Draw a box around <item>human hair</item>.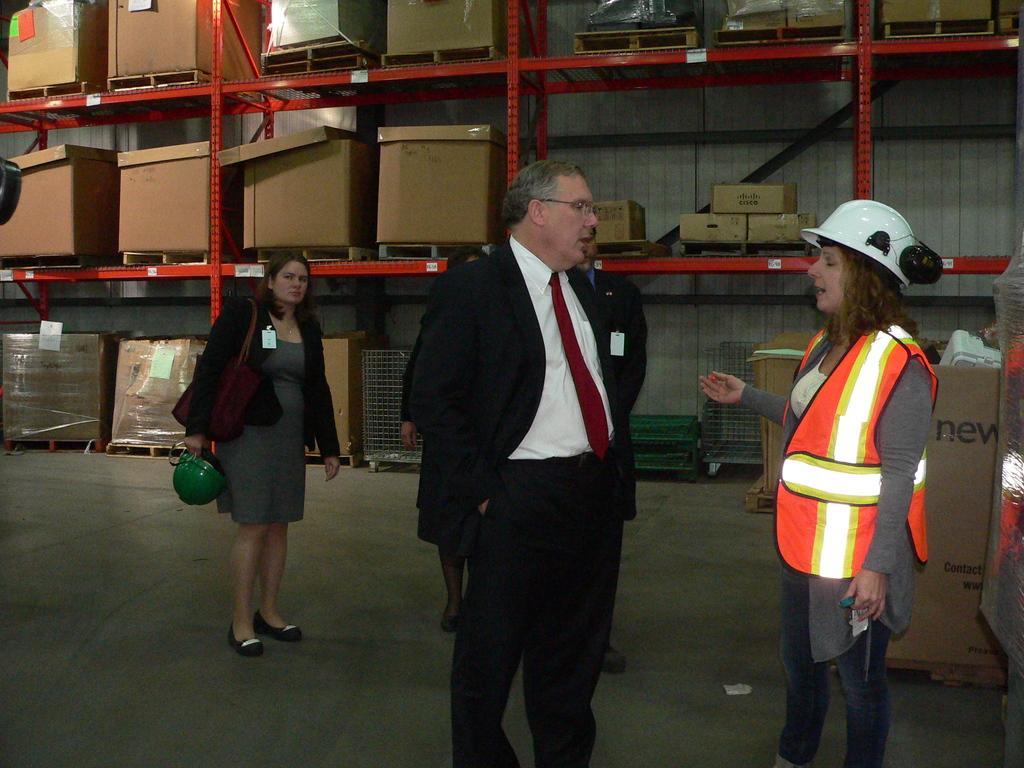
(589,227,598,239).
